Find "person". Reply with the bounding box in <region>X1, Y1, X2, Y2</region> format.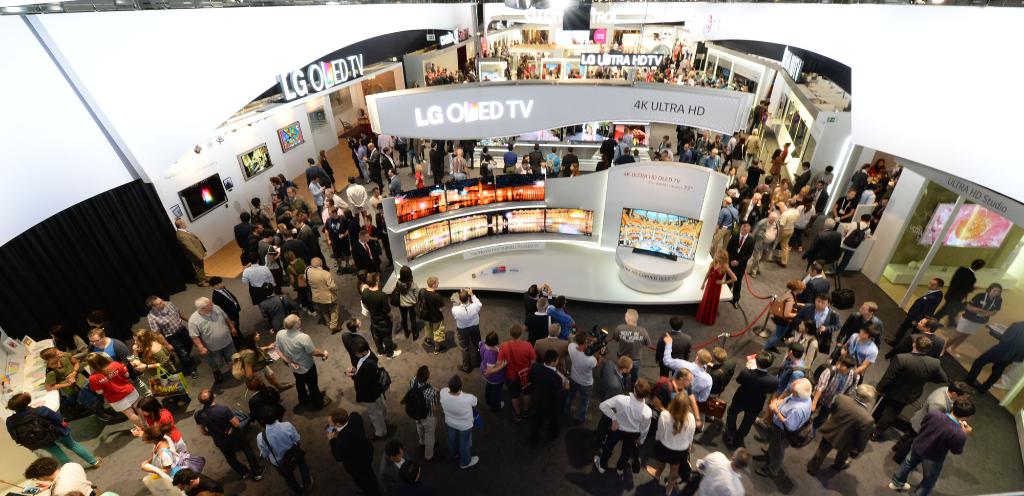
<region>285, 248, 318, 317</region>.
